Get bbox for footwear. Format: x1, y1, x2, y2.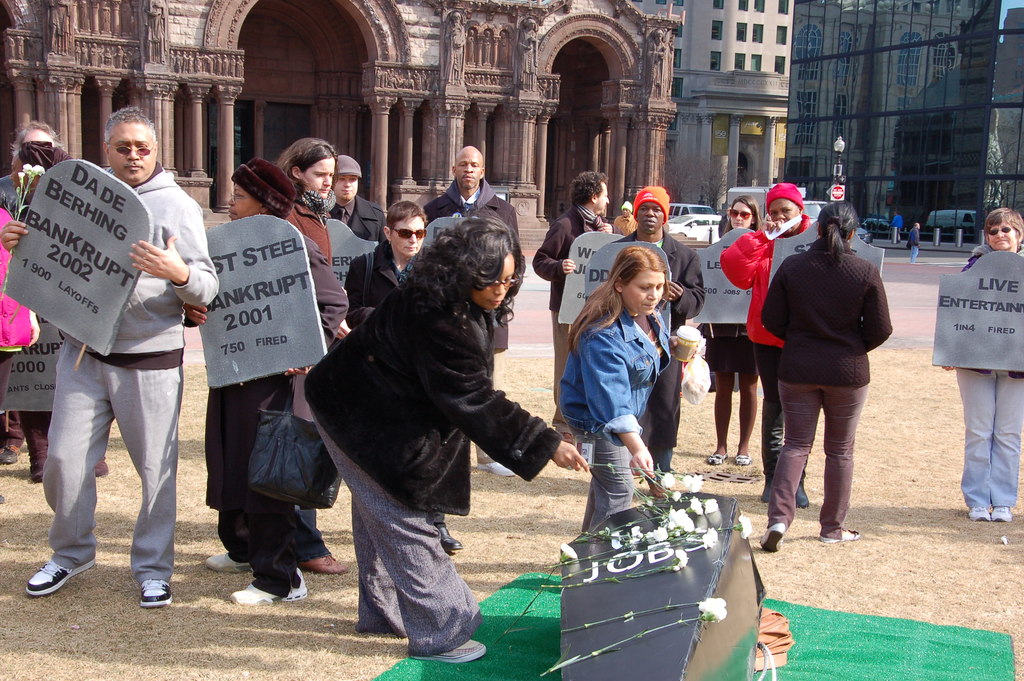
0, 447, 20, 464.
